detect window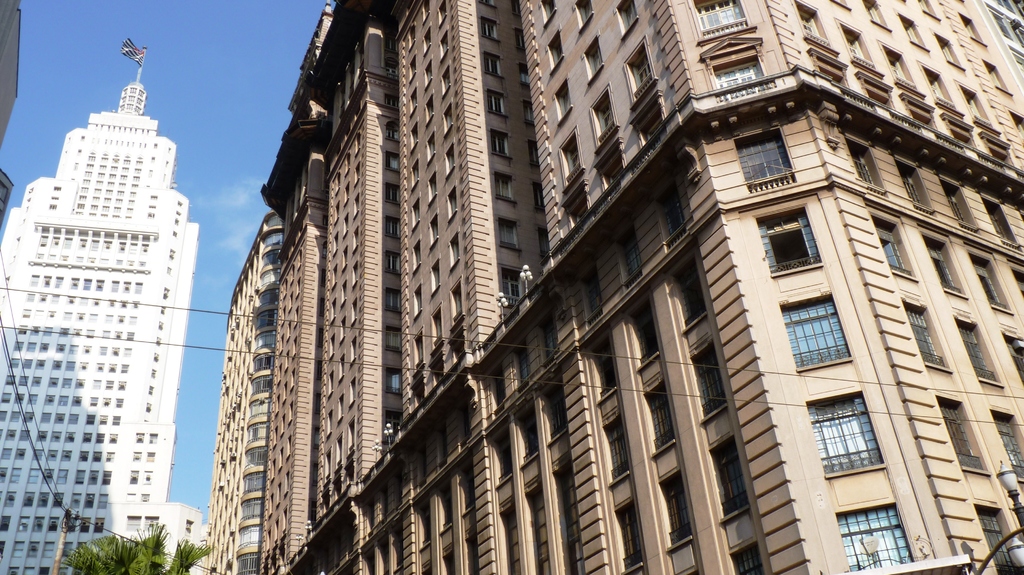
<region>753, 209, 817, 272</region>
